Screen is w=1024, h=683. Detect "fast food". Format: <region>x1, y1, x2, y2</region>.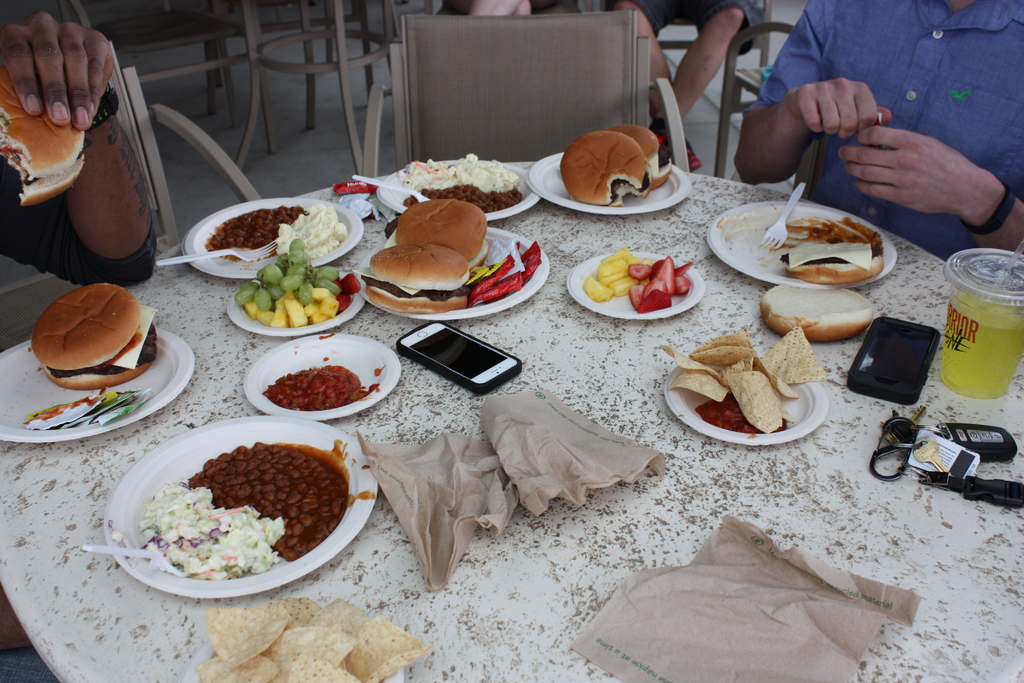
<region>209, 606, 288, 671</region>.
